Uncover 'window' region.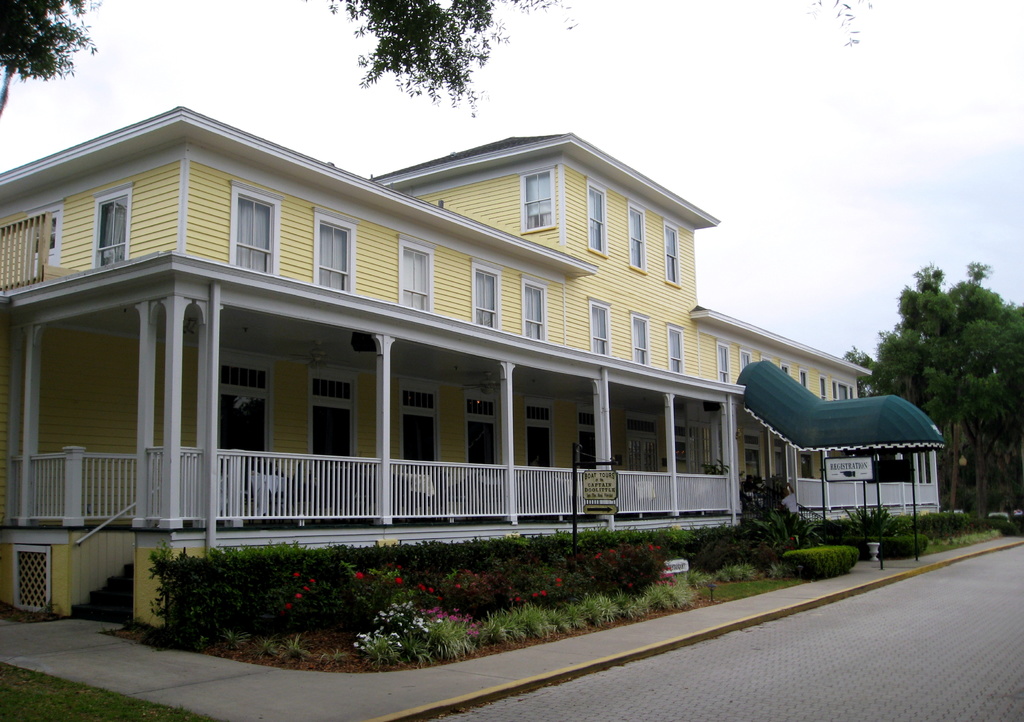
Uncovered: l=589, t=301, r=609, b=356.
